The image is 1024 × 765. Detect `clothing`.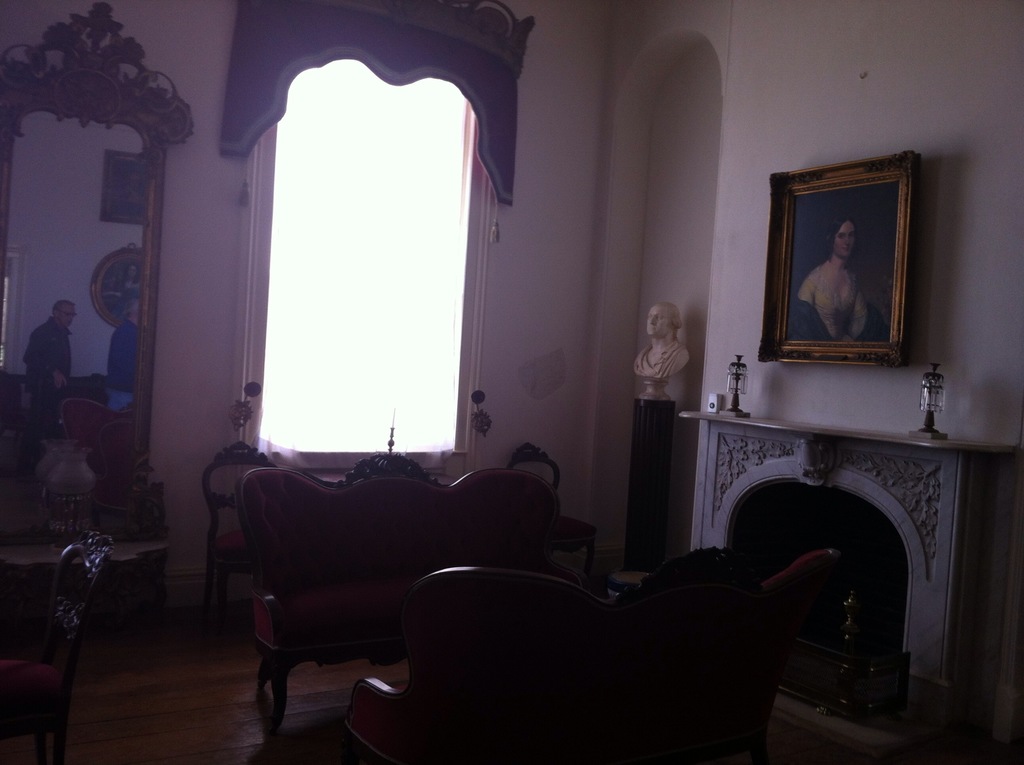
Detection: rect(792, 255, 867, 341).
